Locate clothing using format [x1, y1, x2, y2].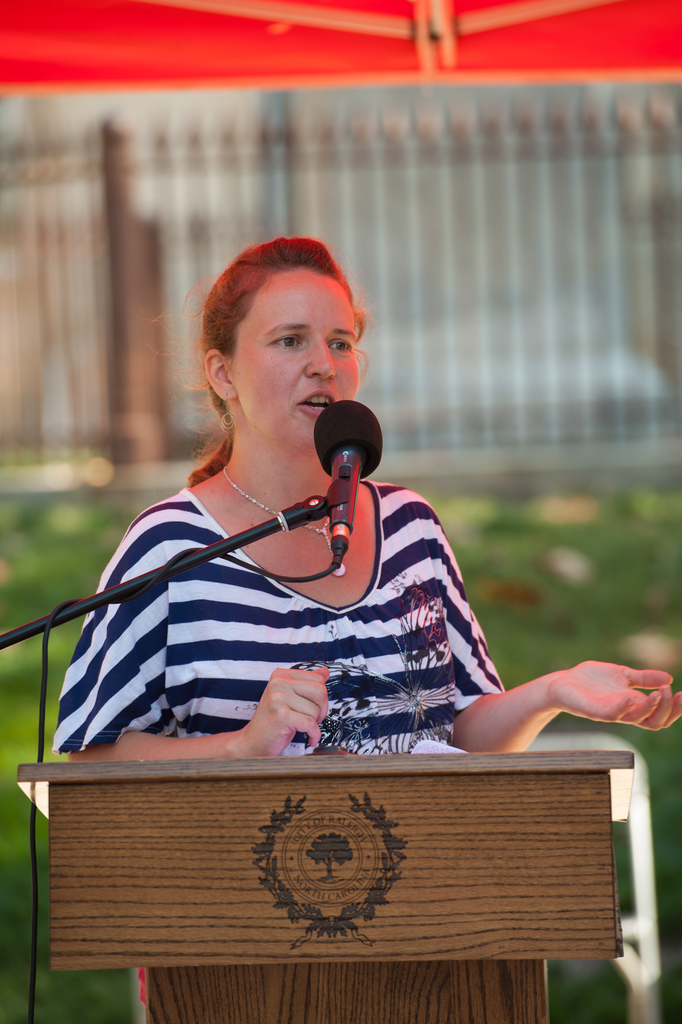
[37, 431, 509, 773].
